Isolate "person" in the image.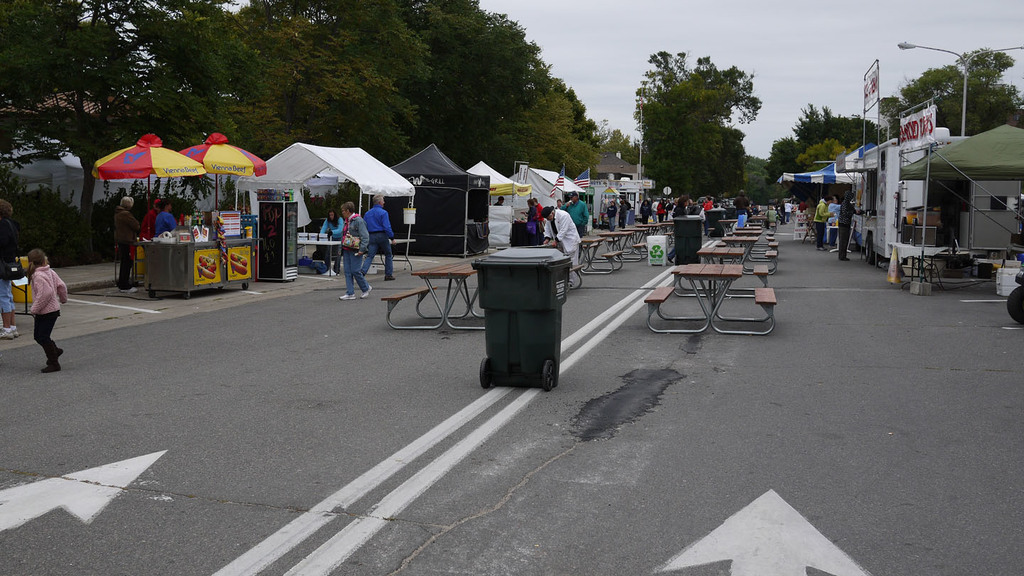
Isolated region: <box>319,208,342,270</box>.
